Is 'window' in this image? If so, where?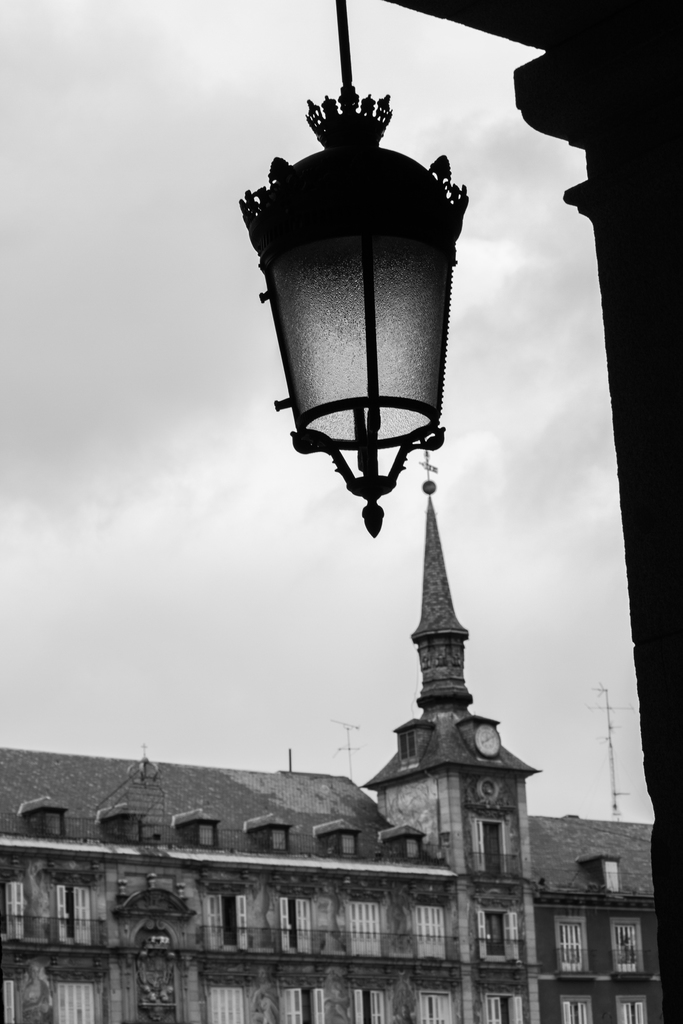
Yes, at (left=409, top=900, right=447, bottom=956).
